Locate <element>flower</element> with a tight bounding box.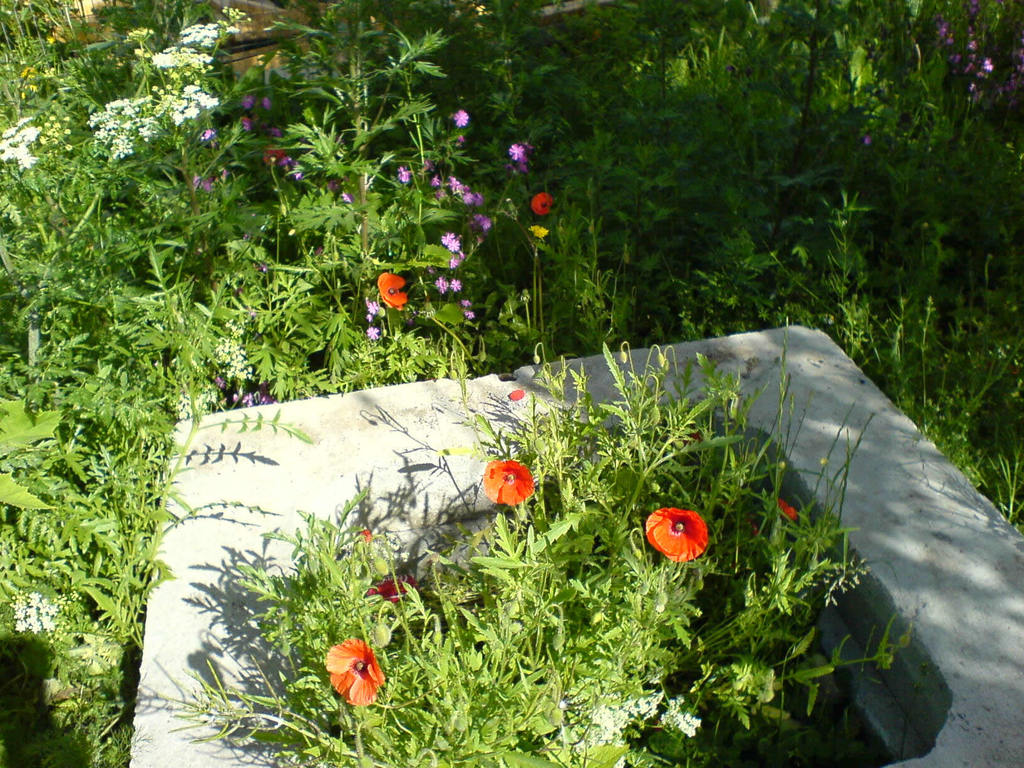
pyautogui.locateOnScreen(396, 164, 417, 192).
